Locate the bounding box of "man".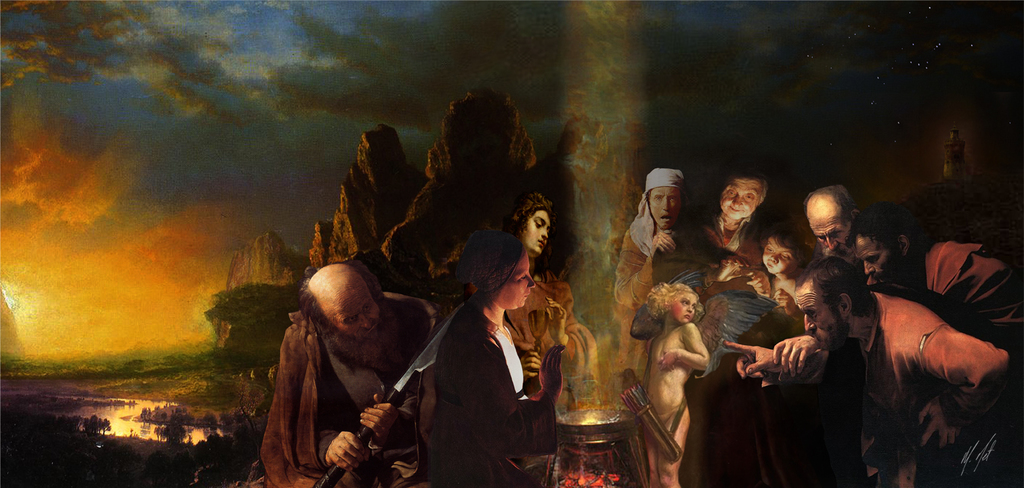
Bounding box: crop(704, 171, 773, 257).
